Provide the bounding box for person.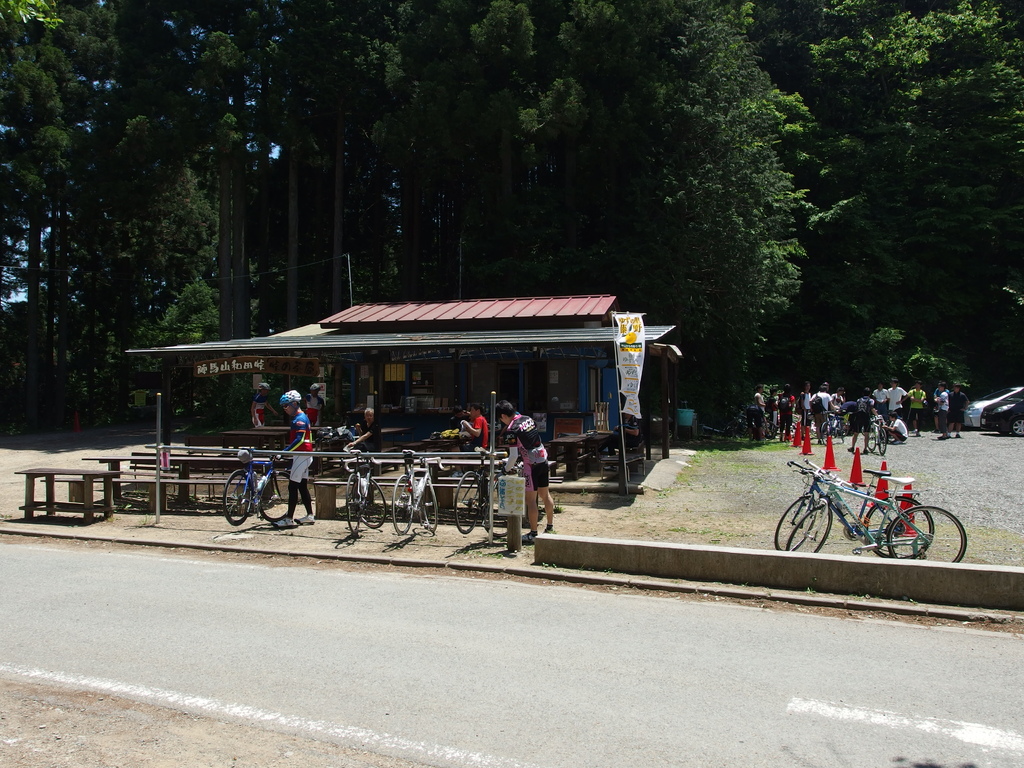
(x1=459, y1=404, x2=486, y2=461).
